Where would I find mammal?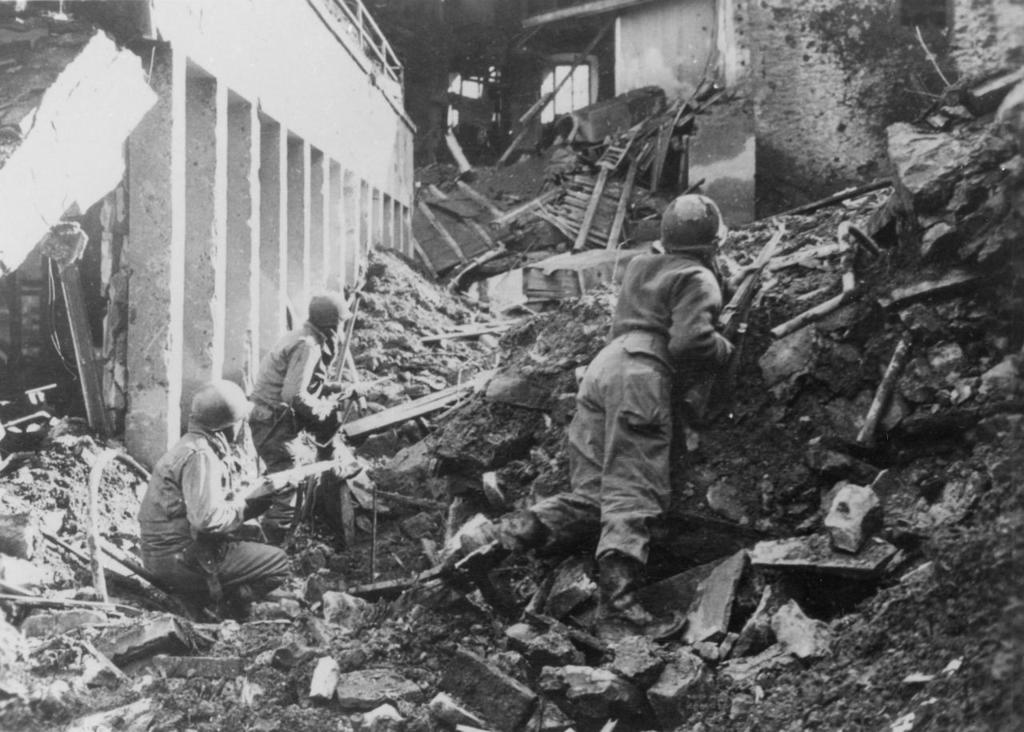
At bbox(467, 190, 737, 630).
